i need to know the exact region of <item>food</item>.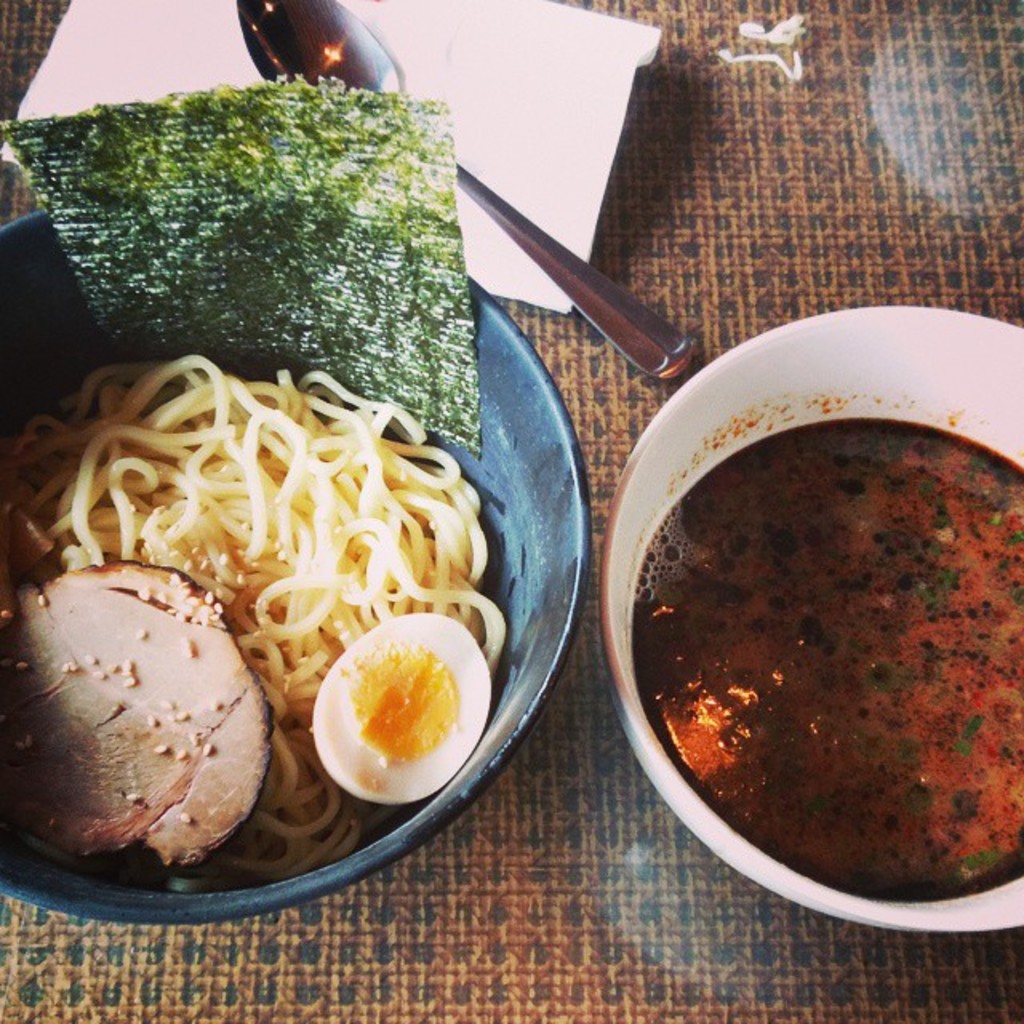
Region: crop(21, 352, 541, 778).
